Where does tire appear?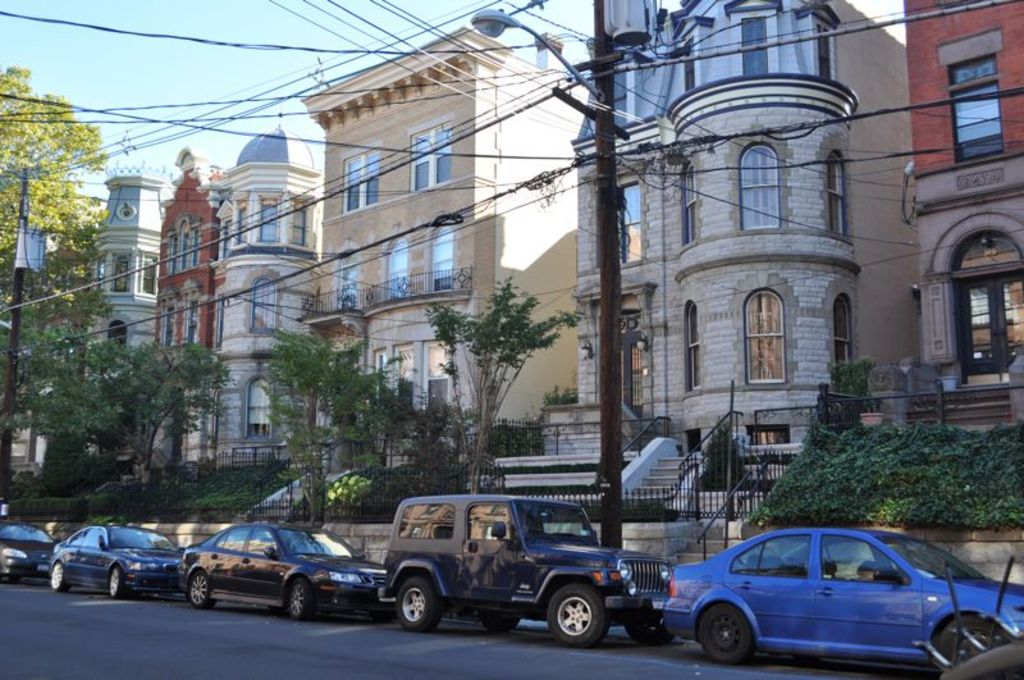
Appears at select_region(108, 566, 127, 597).
